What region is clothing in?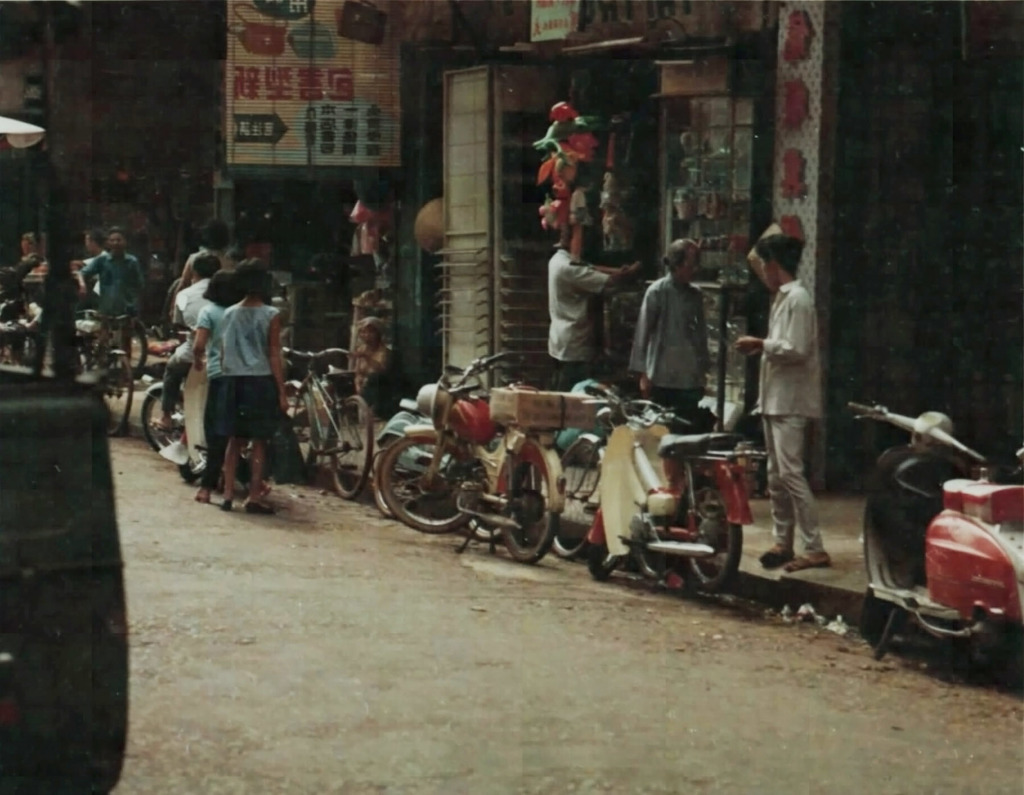
195/298/246/485.
